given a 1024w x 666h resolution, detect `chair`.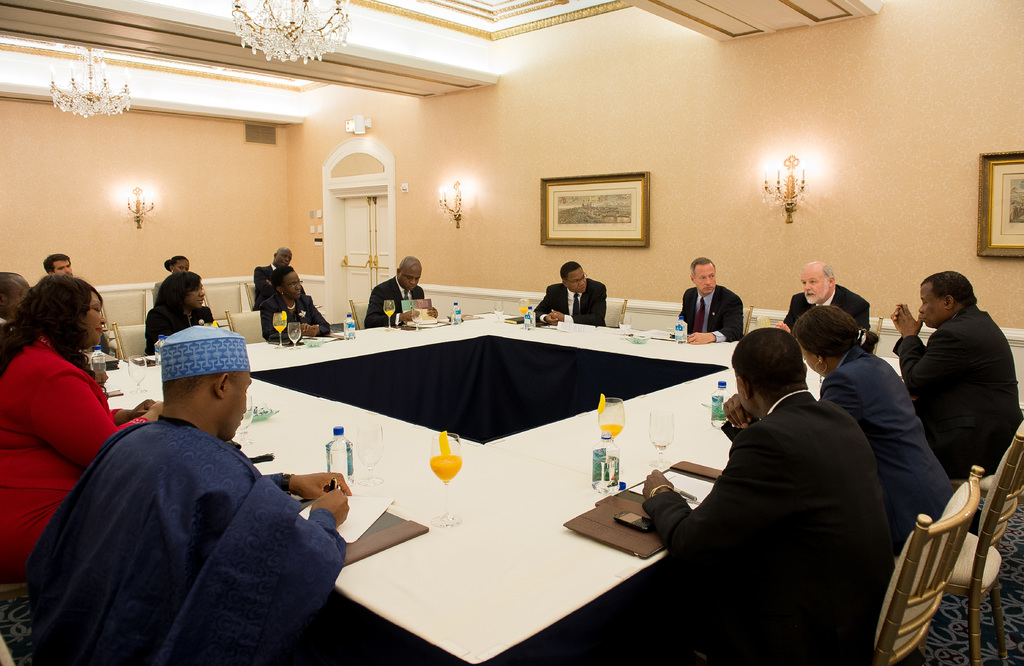
[x1=891, y1=415, x2=1023, y2=665].
